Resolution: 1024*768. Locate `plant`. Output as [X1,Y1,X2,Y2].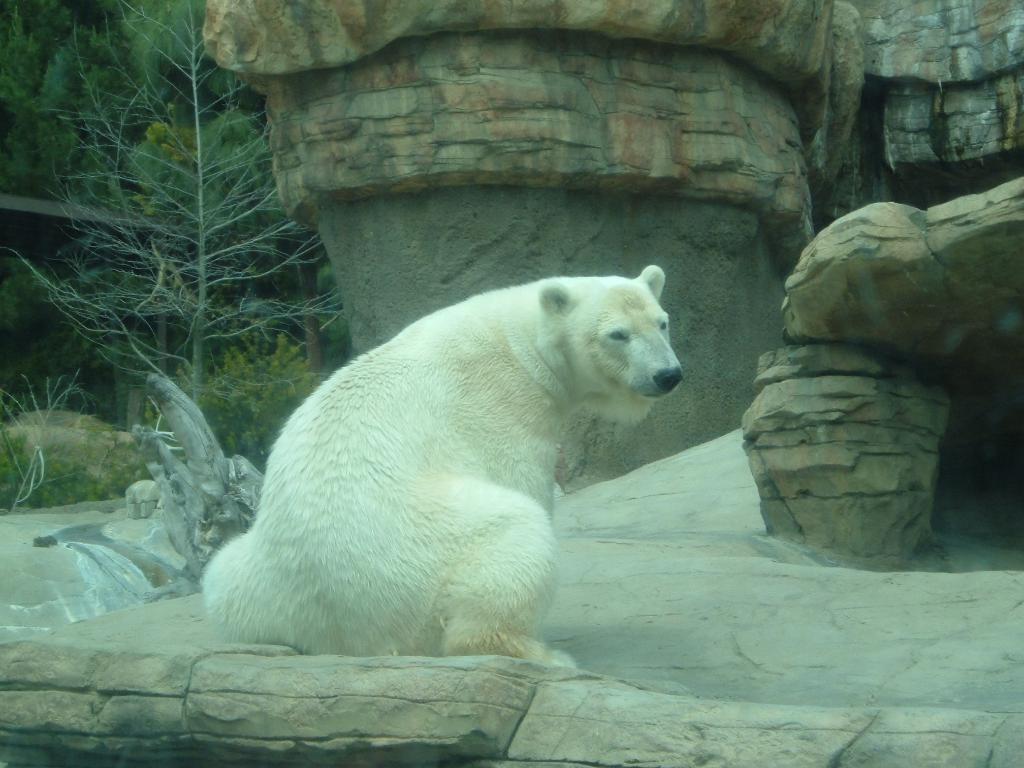
[171,326,319,477].
